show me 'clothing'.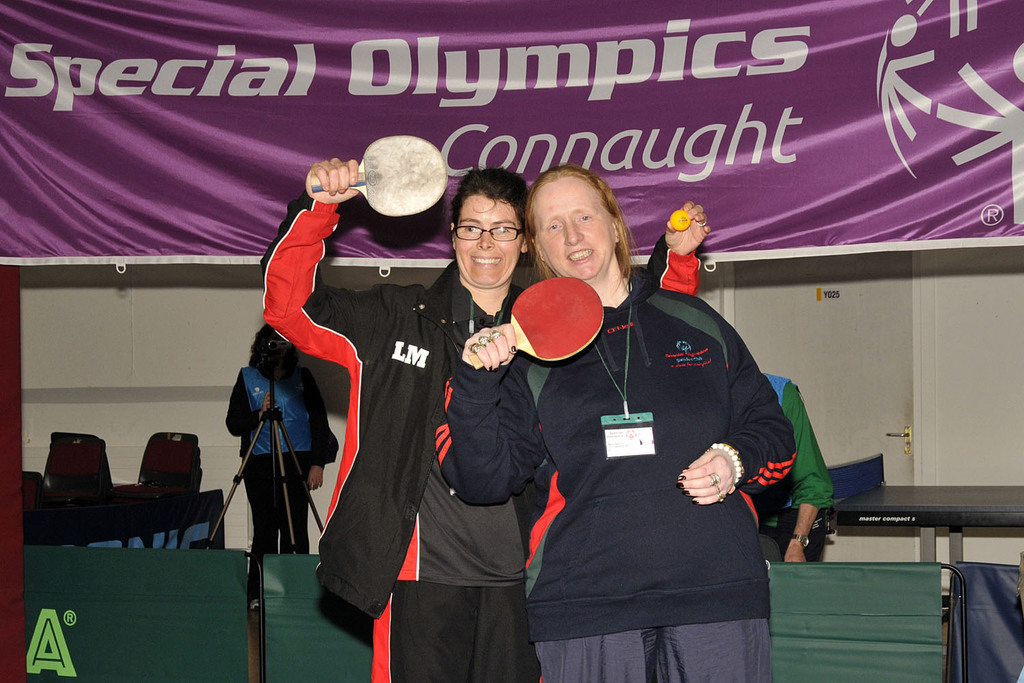
'clothing' is here: (739,365,842,566).
